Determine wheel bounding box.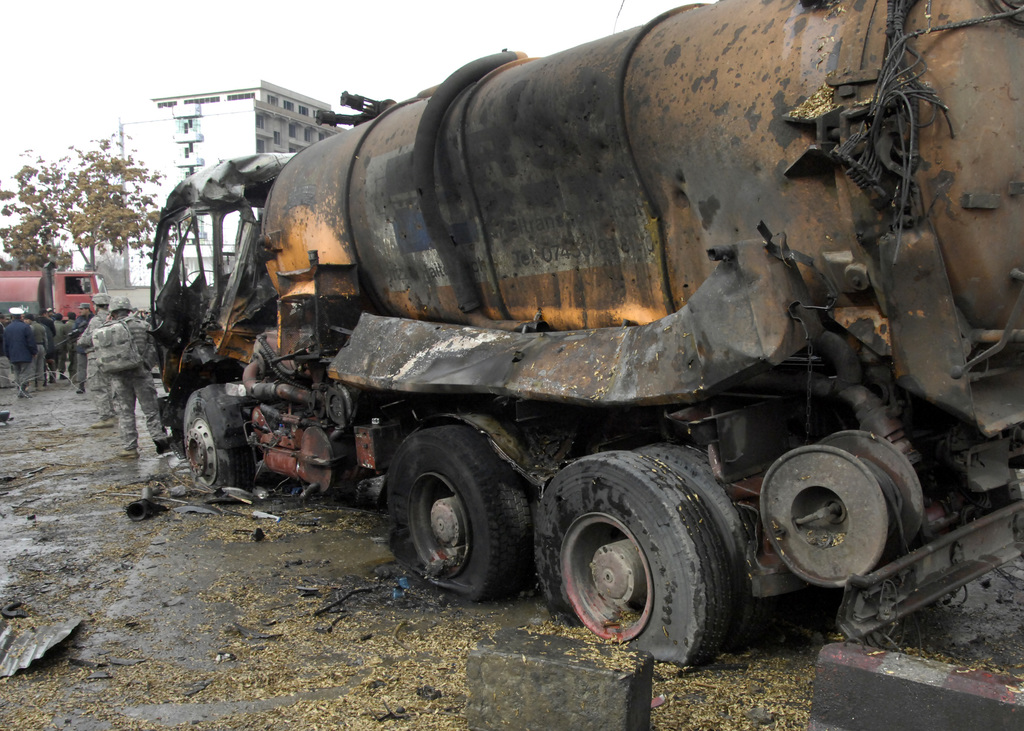
Determined: BBox(563, 451, 751, 661).
